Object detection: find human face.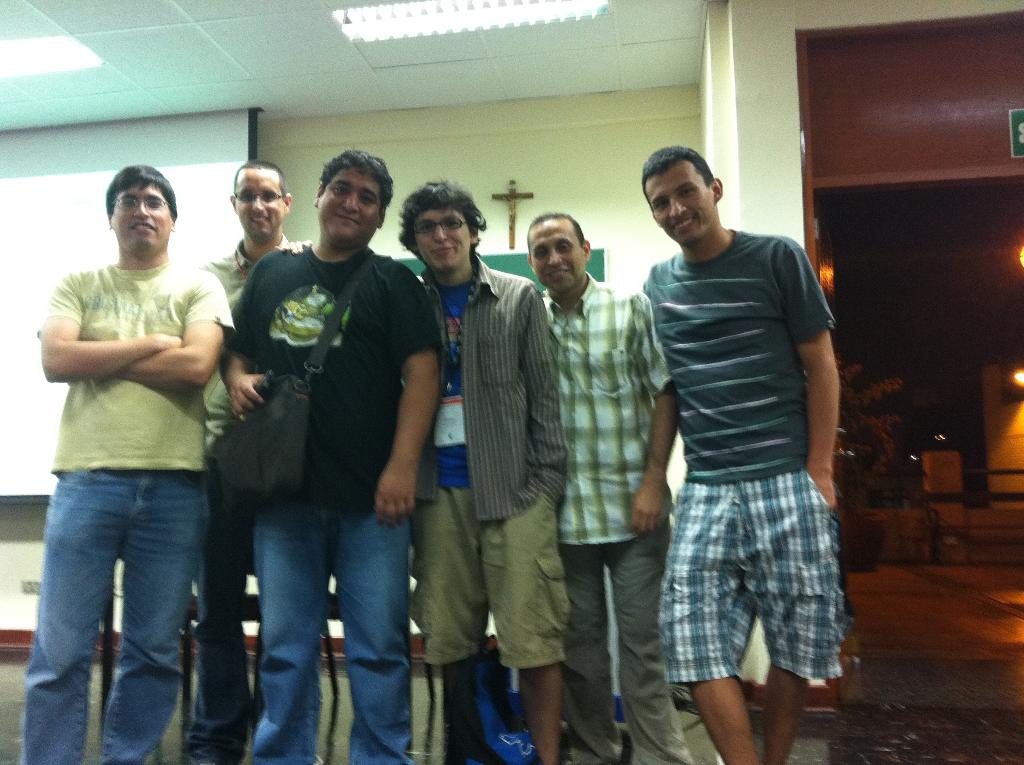
select_region(529, 218, 584, 298).
